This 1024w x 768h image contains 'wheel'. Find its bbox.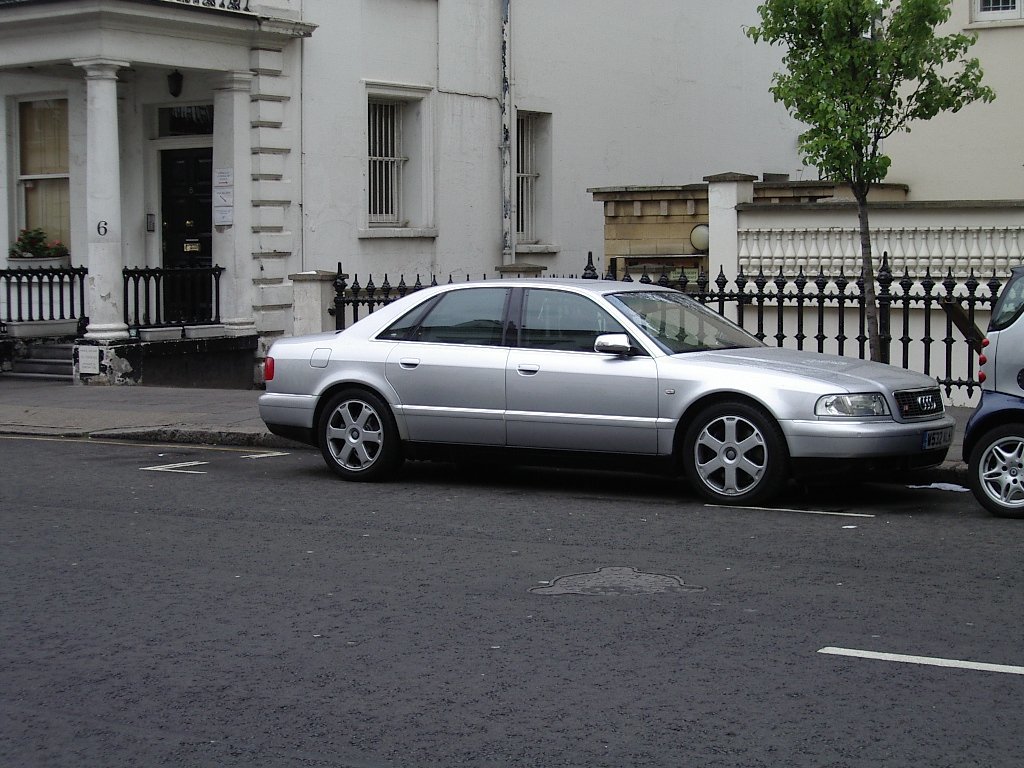
<box>965,418,1023,517</box>.
